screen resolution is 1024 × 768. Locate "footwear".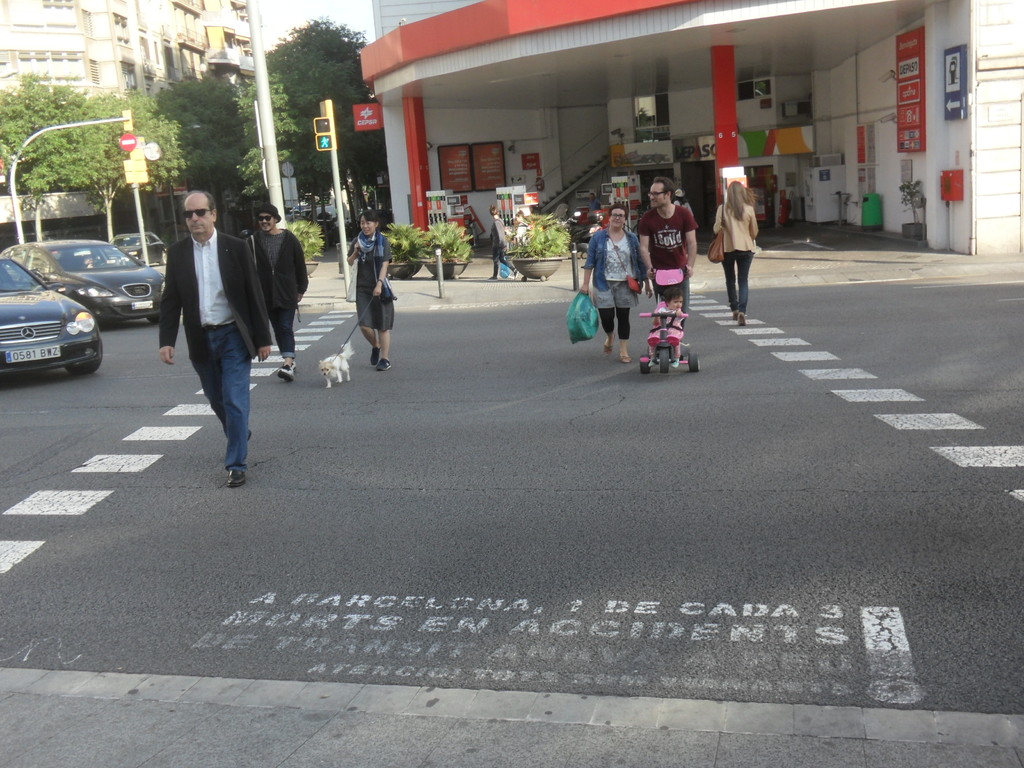
bbox=[733, 309, 751, 326].
